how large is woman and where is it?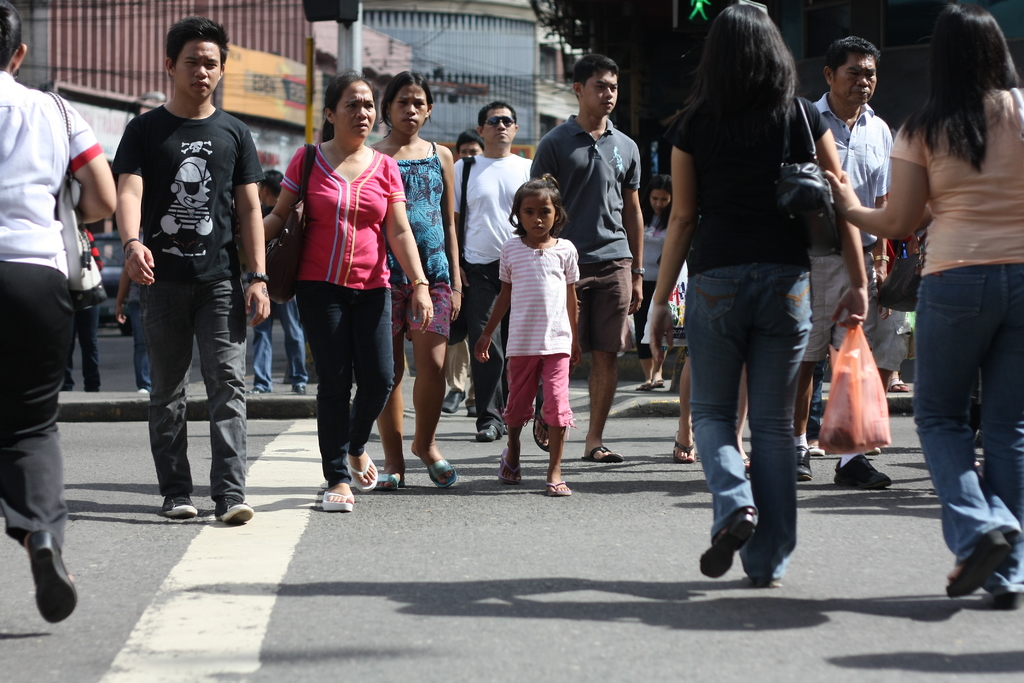
Bounding box: bbox(369, 69, 467, 490).
